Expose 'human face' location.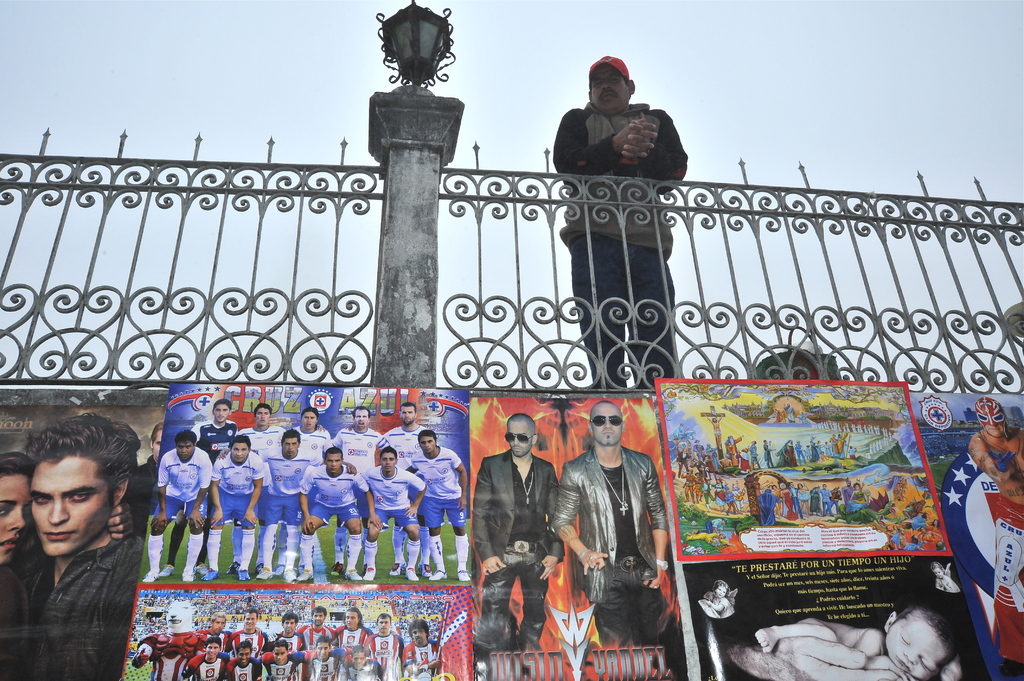
Exposed at 280/616/295/633.
